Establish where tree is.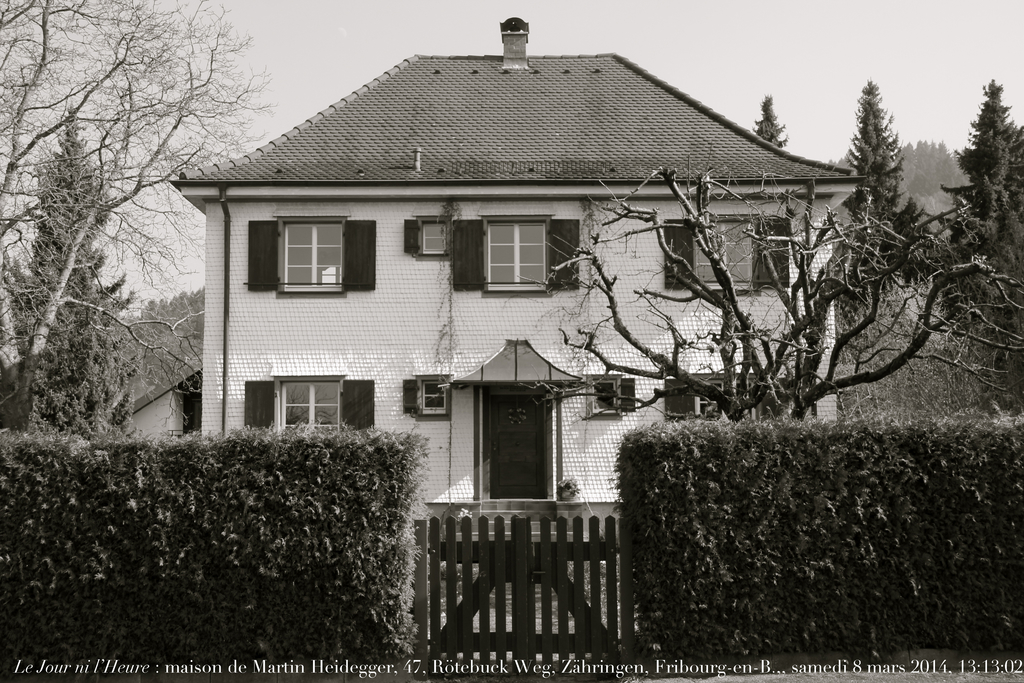
Established at x1=930, y1=76, x2=1023, y2=276.
